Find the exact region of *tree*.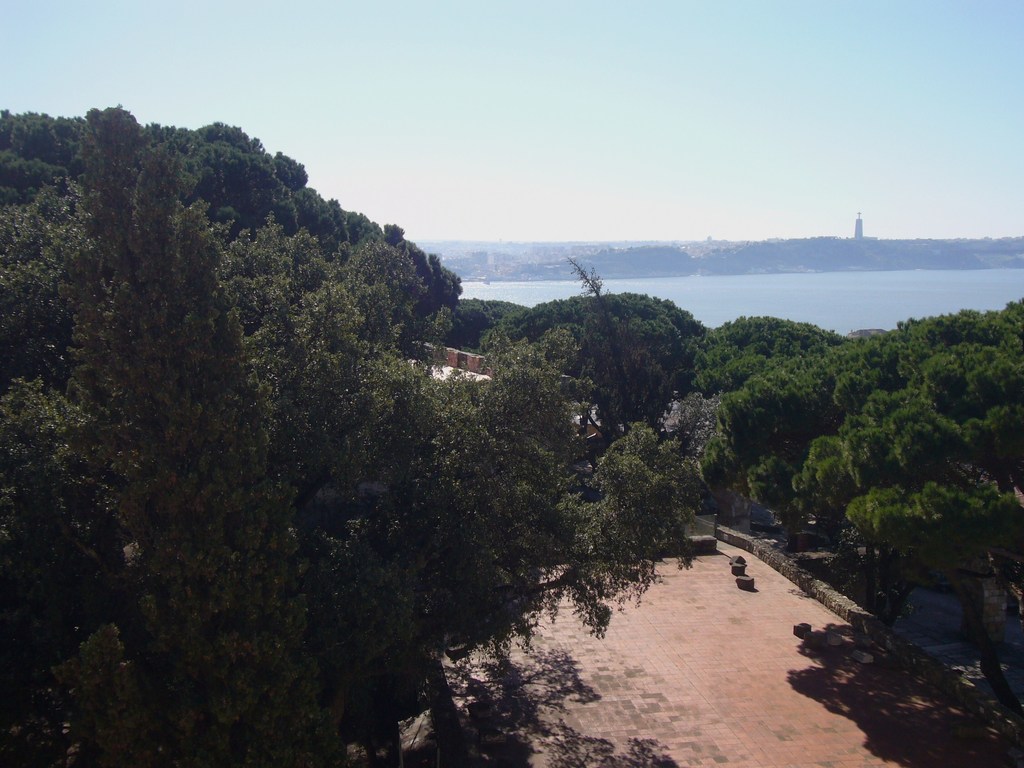
Exact region: bbox=[676, 302, 858, 404].
